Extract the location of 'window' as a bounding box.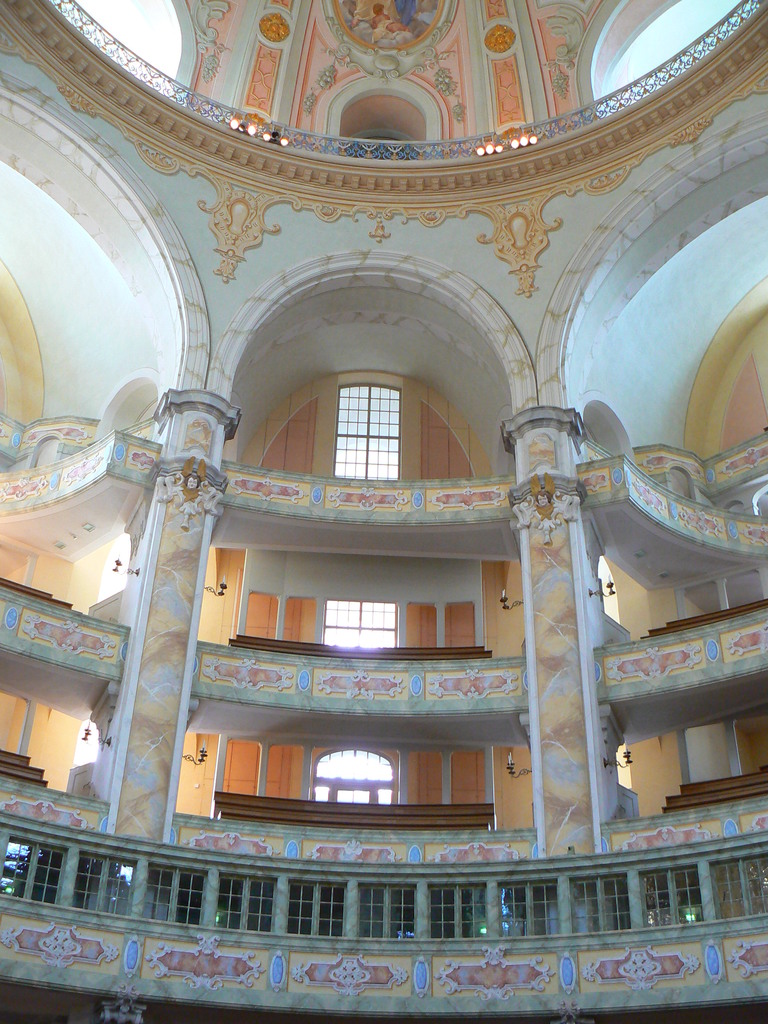
BBox(308, 745, 396, 806).
